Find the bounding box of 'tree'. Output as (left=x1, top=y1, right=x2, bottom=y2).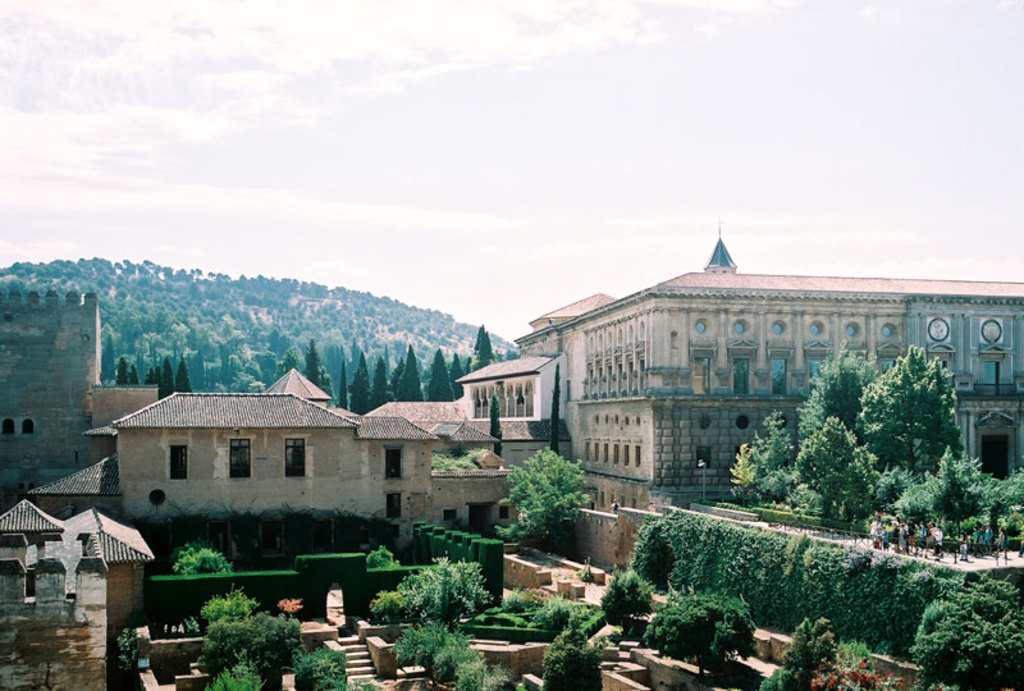
(left=155, top=356, right=172, bottom=402).
